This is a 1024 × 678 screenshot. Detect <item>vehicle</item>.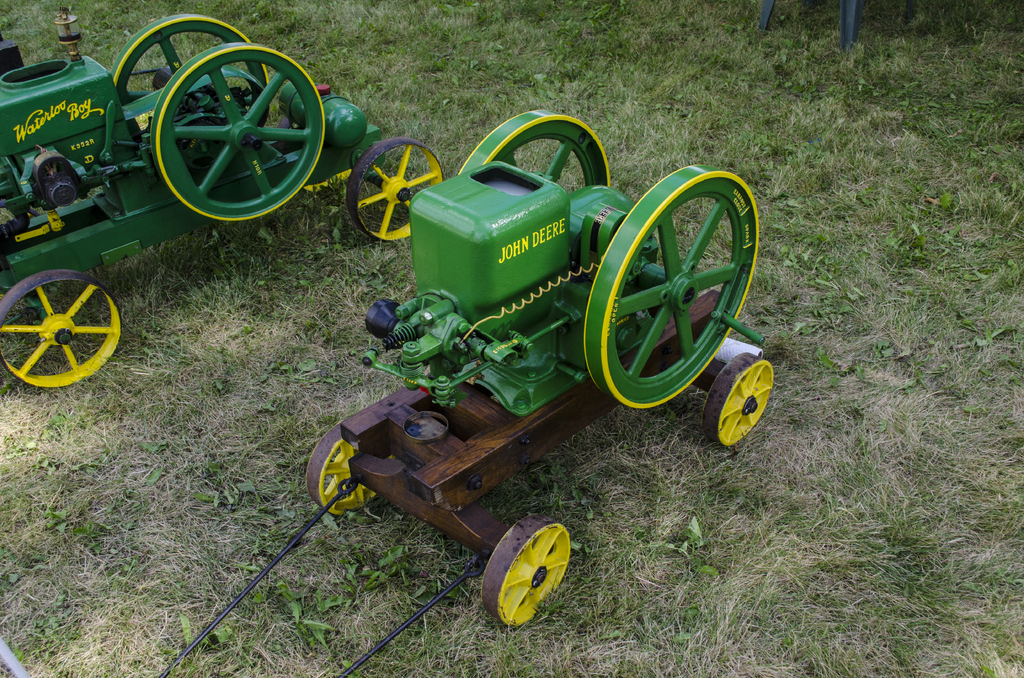
338,88,788,598.
